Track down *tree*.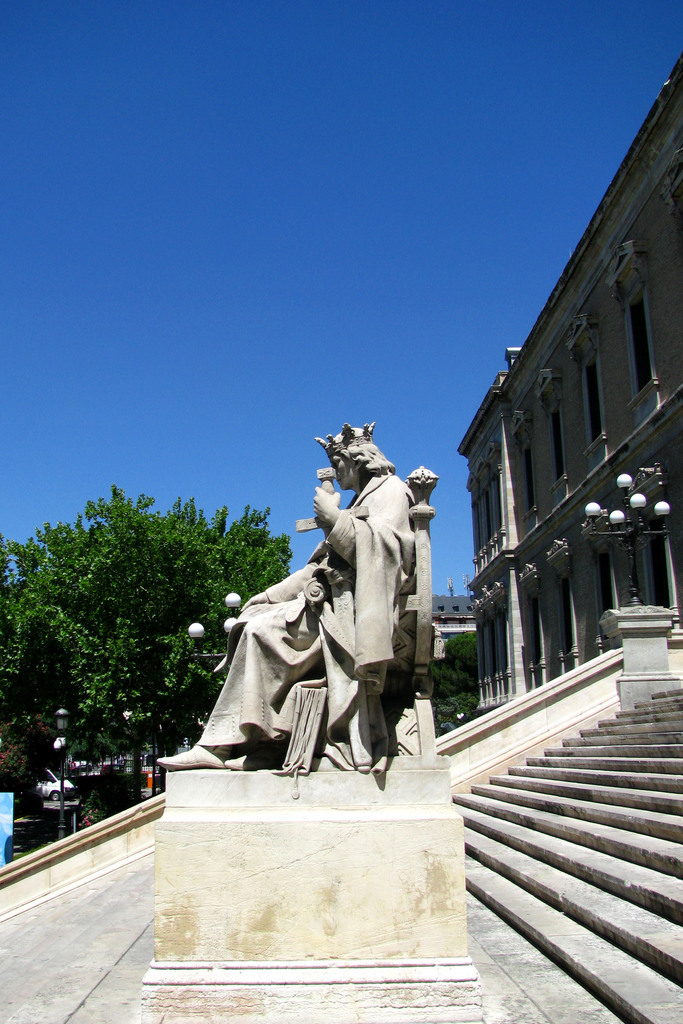
Tracked to x1=417 y1=642 x2=470 y2=733.
